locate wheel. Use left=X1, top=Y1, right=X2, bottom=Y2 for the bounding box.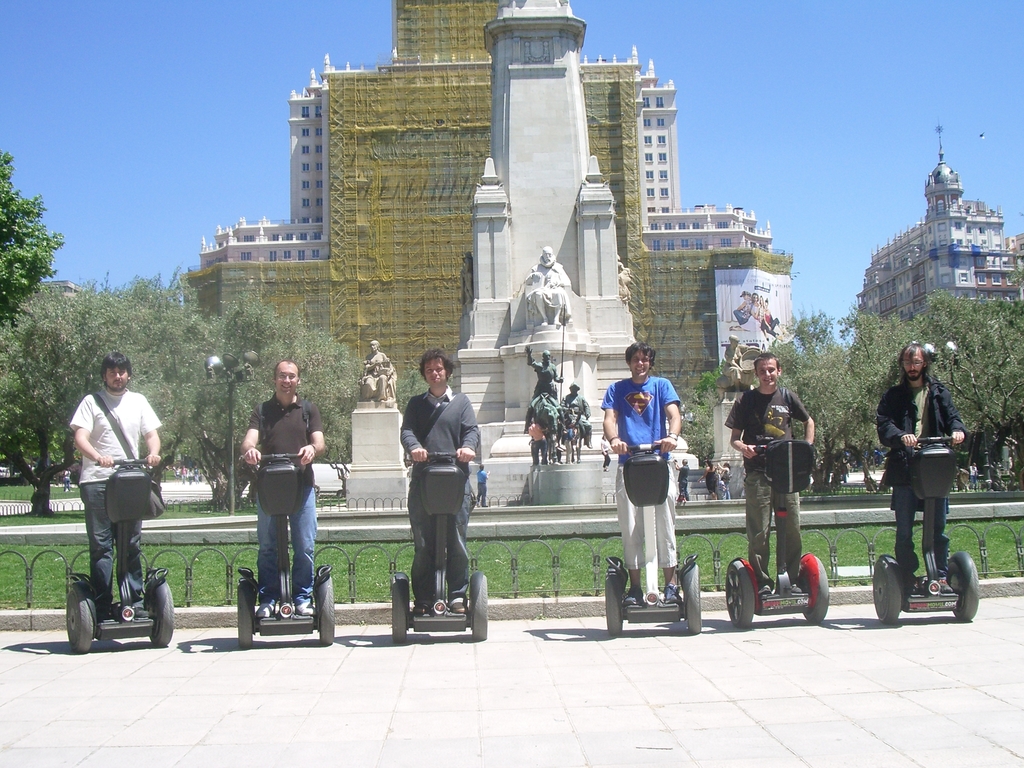
left=872, top=556, right=904, bottom=625.
